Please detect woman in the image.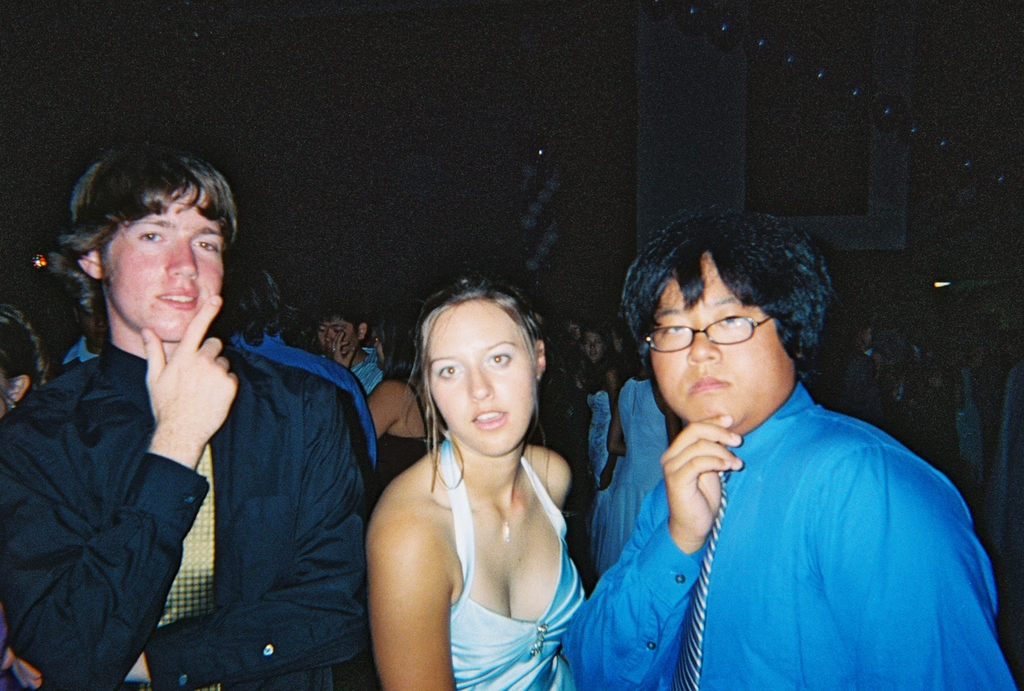
Rect(356, 269, 578, 690).
